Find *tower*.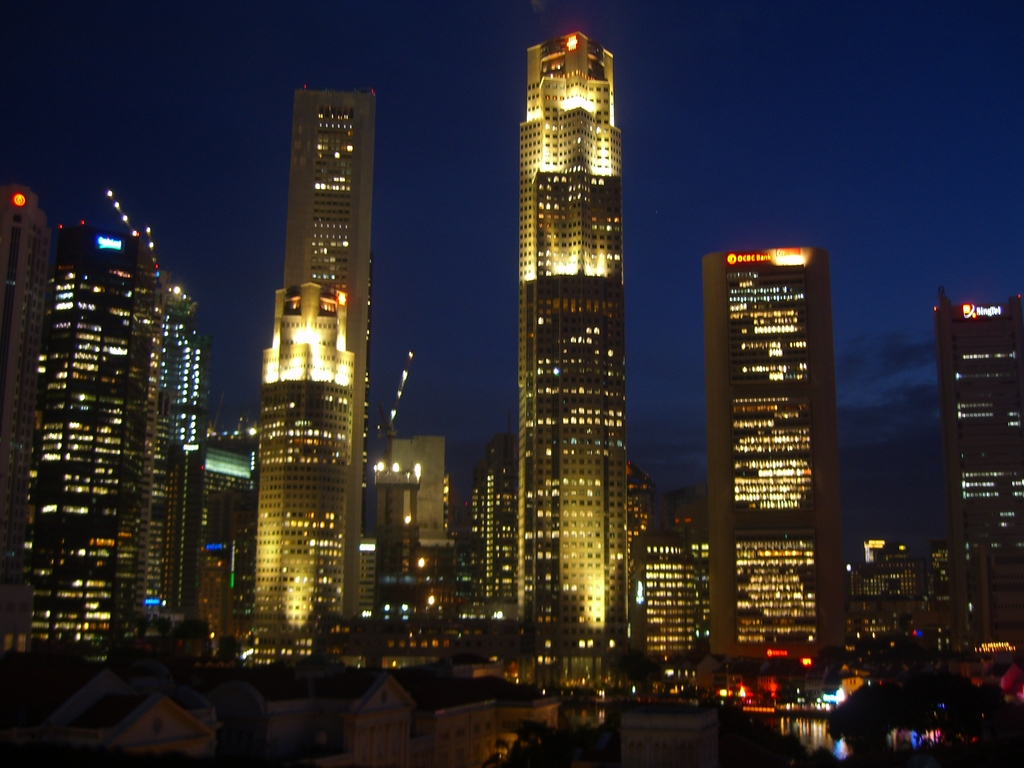
pyautogui.locateOnScreen(260, 81, 365, 646).
